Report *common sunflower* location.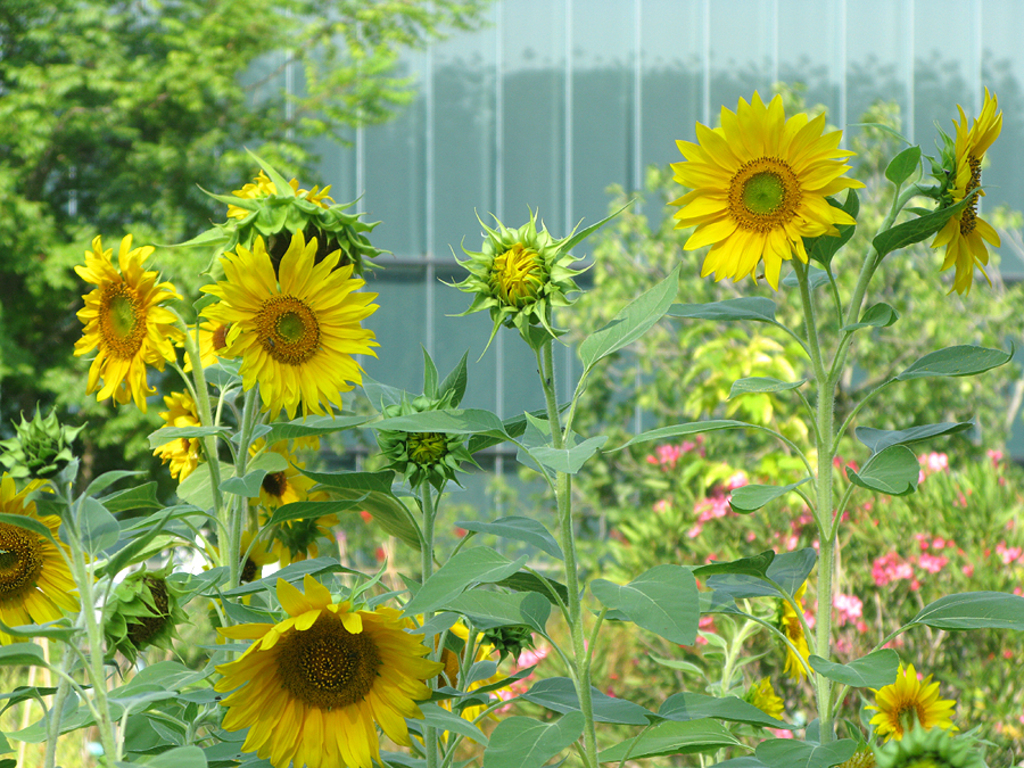
Report: bbox(177, 239, 375, 410).
